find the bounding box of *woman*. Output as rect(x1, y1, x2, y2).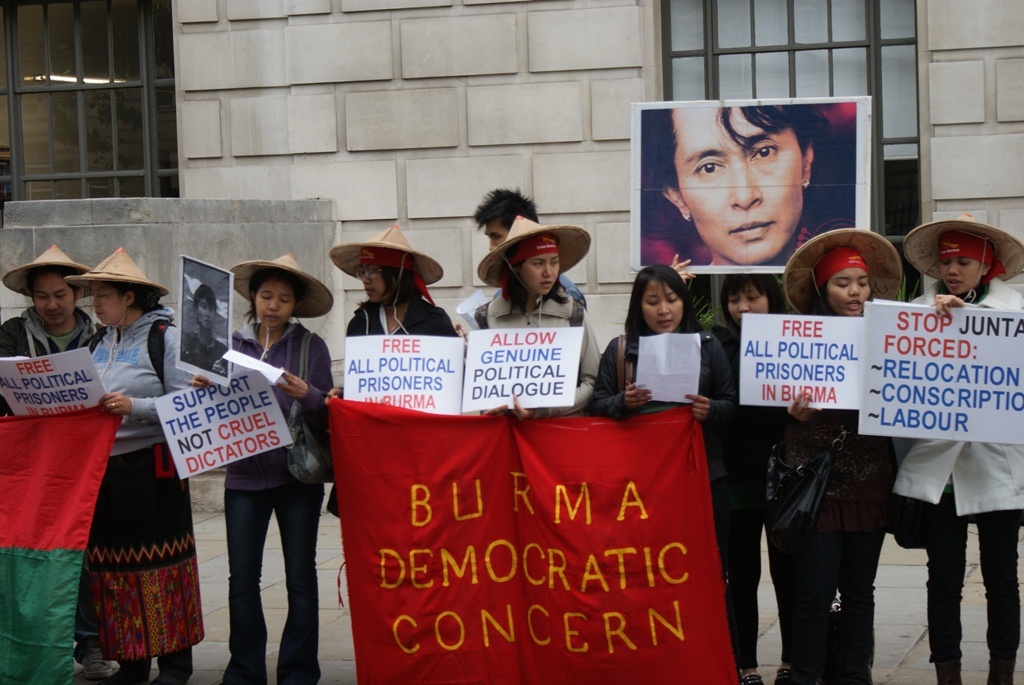
rect(46, 247, 197, 684).
